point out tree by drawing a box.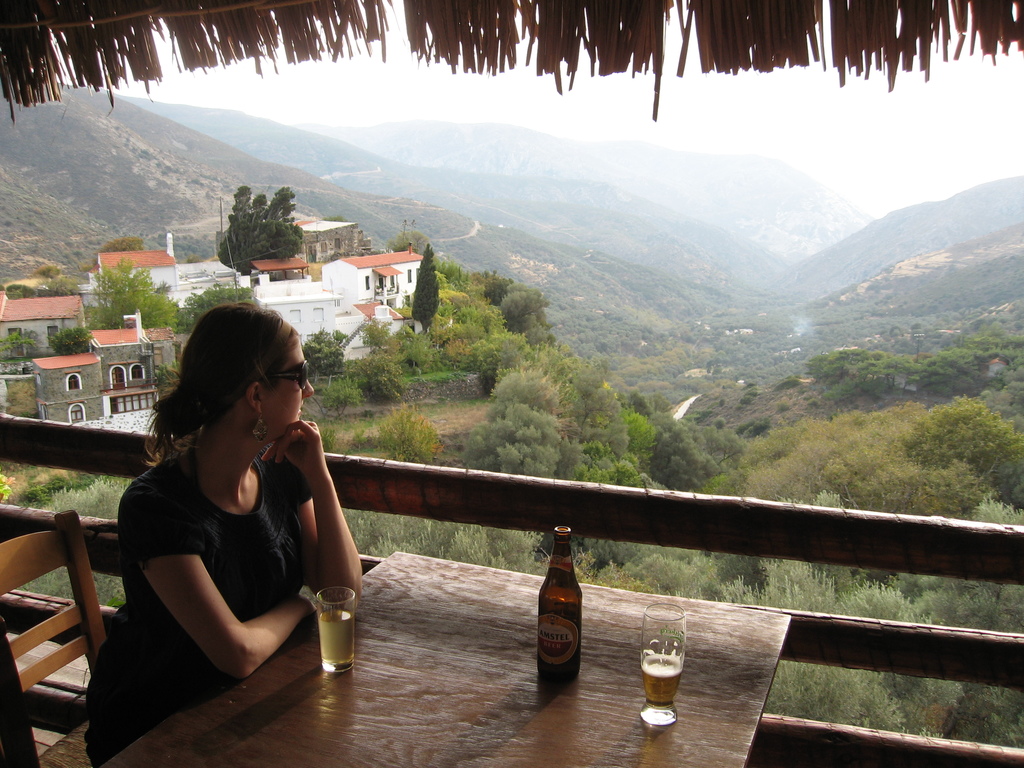
[x1=348, y1=315, x2=413, y2=407].
